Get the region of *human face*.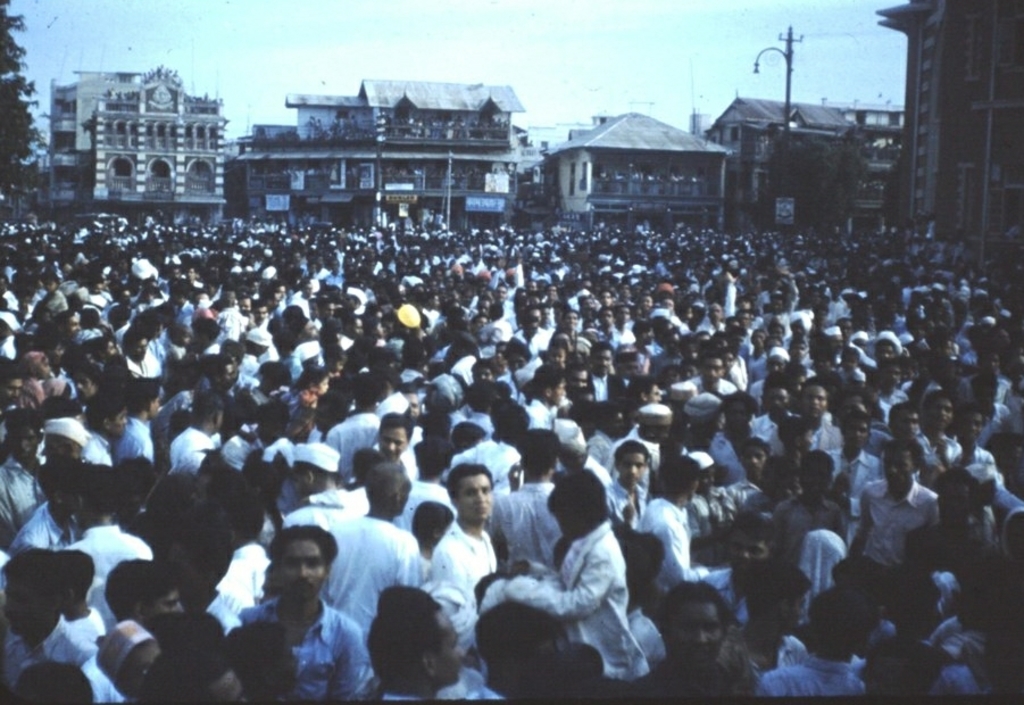
rect(735, 532, 765, 574).
